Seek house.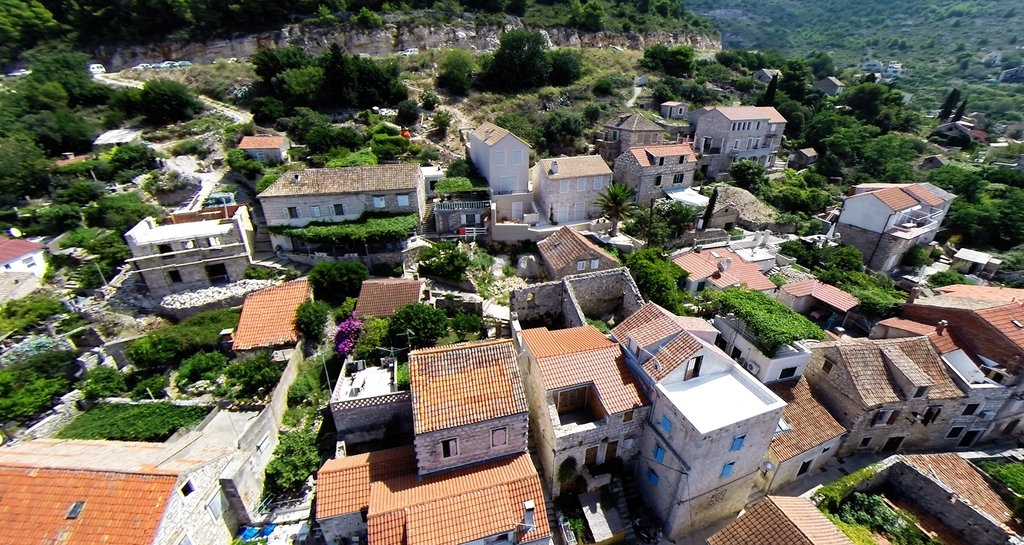
[349, 269, 438, 330].
